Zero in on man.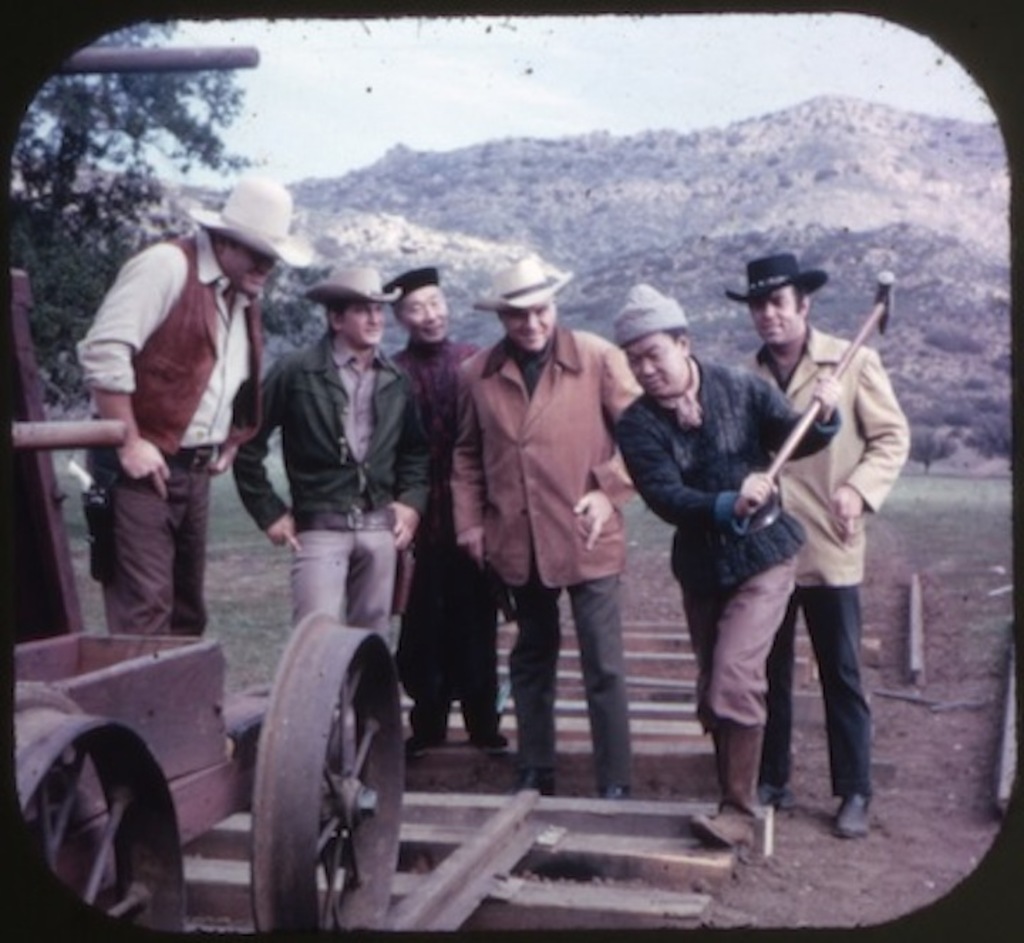
Zeroed in: [left=442, top=260, right=647, bottom=788].
